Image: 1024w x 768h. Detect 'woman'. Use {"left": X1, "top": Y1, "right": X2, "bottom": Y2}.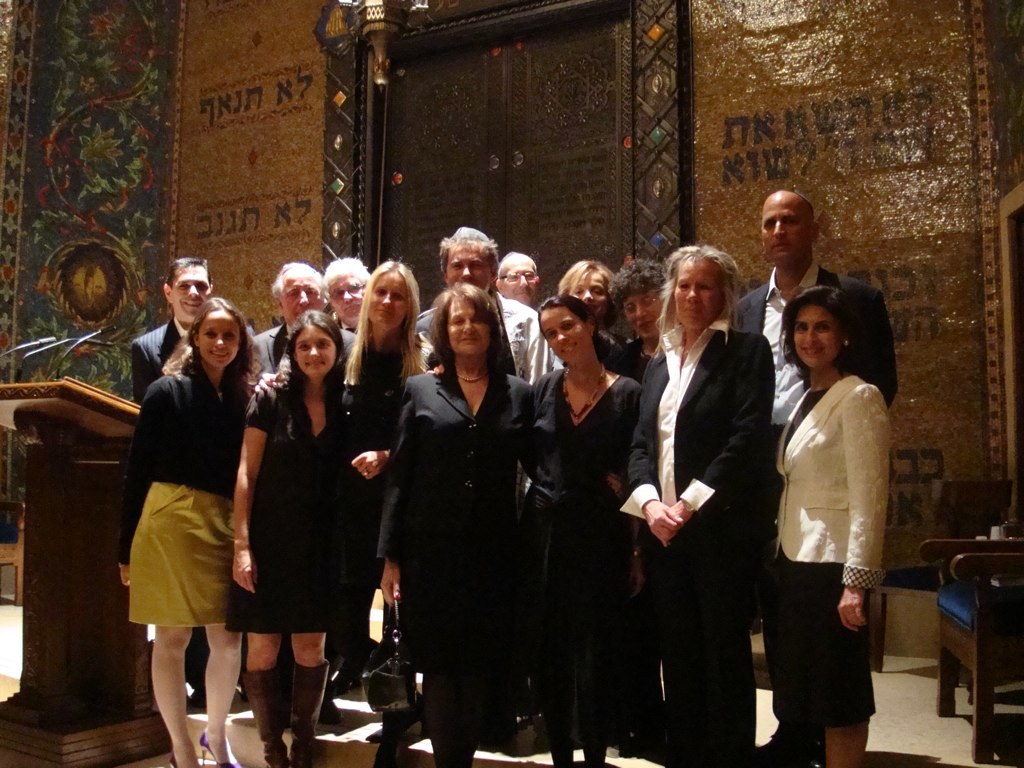
{"left": 548, "top": 257, "right": 637, "bottom": 369}.
